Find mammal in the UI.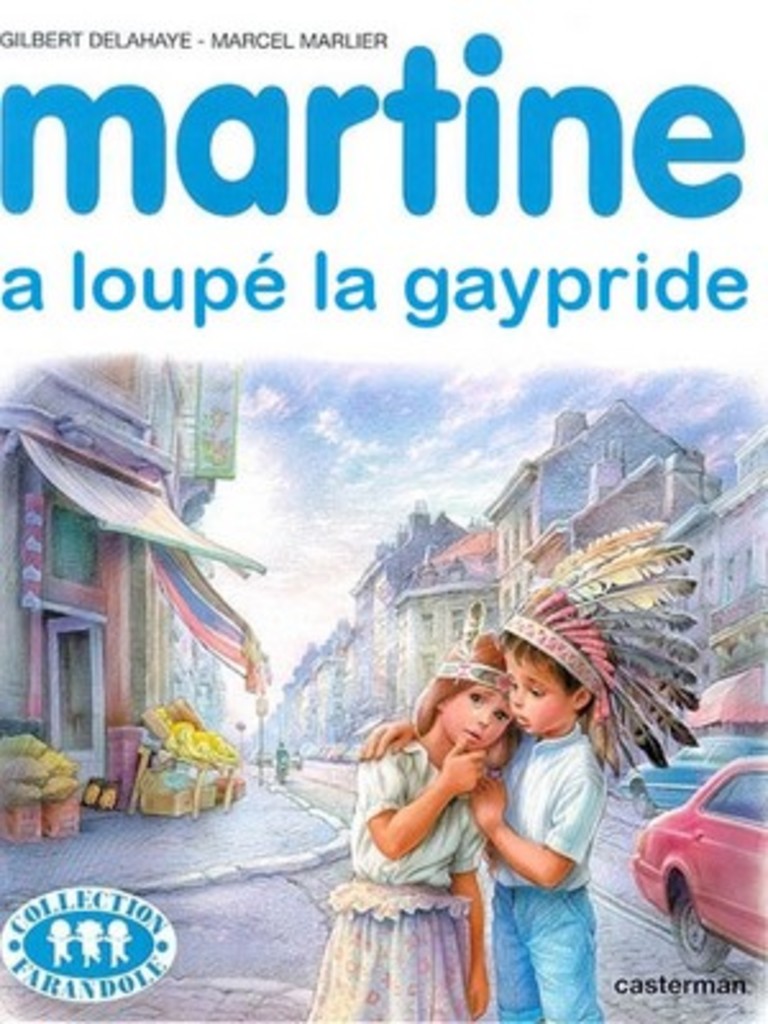
UI element at bbox=(351, 620, 614, 1021).
